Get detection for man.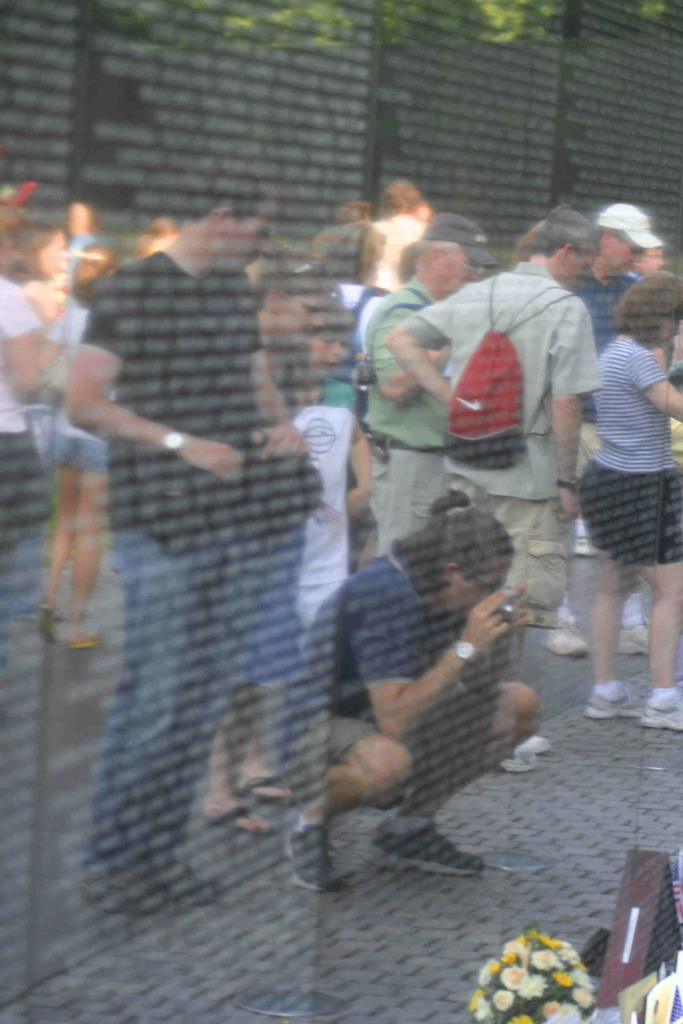
Detection: <bbox>354, 223, 514, 564</bbox>.
